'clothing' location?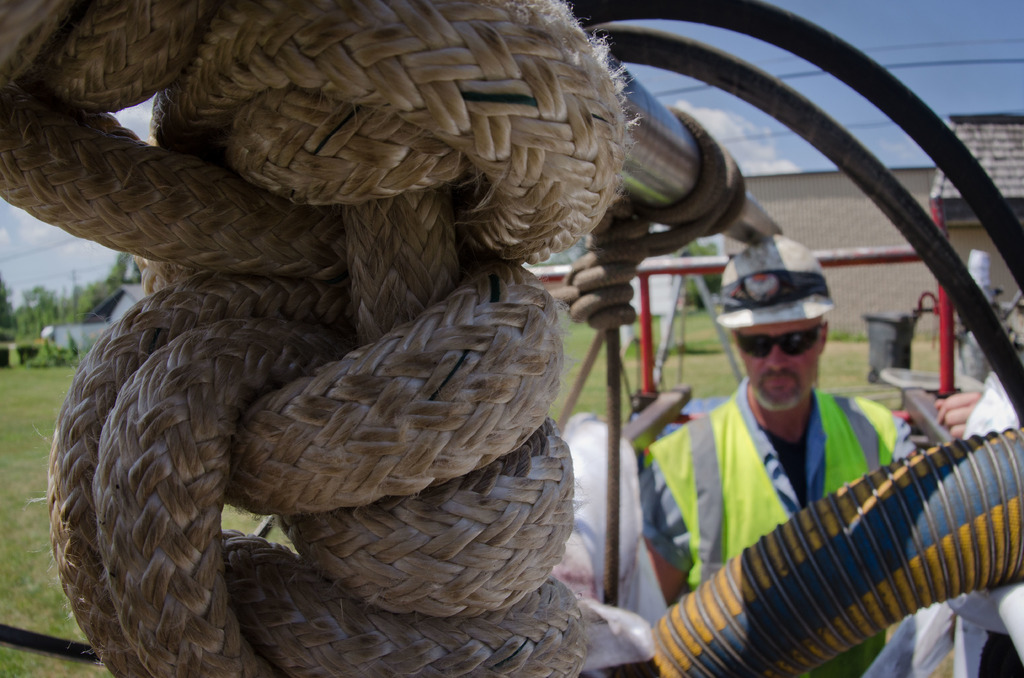
Rect(638, 373, 914, 677)
